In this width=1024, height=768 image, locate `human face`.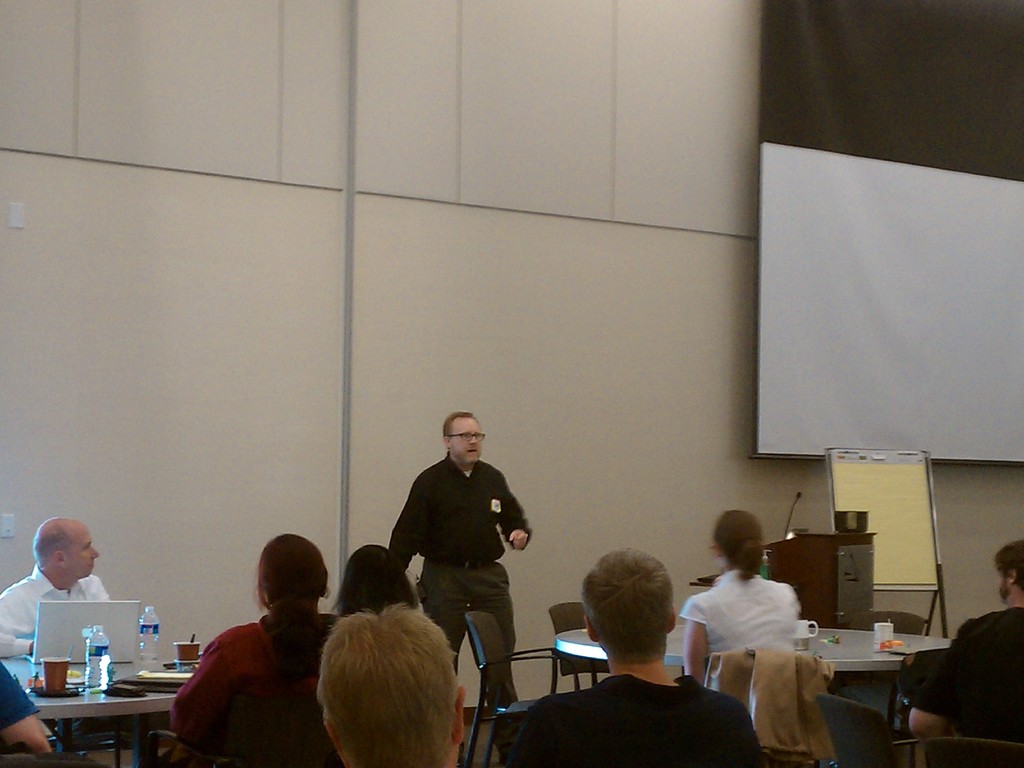
Bounding box: rect(453, 412, 482, 462).
